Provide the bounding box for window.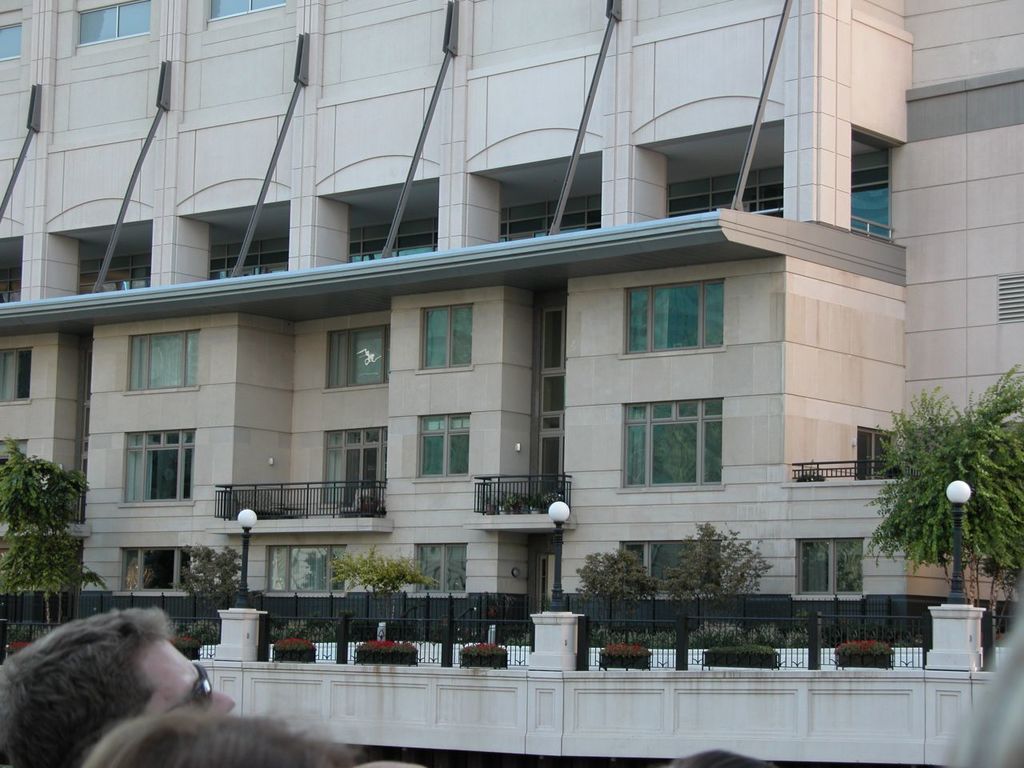
bbox=(0, 442, 31, 533).
